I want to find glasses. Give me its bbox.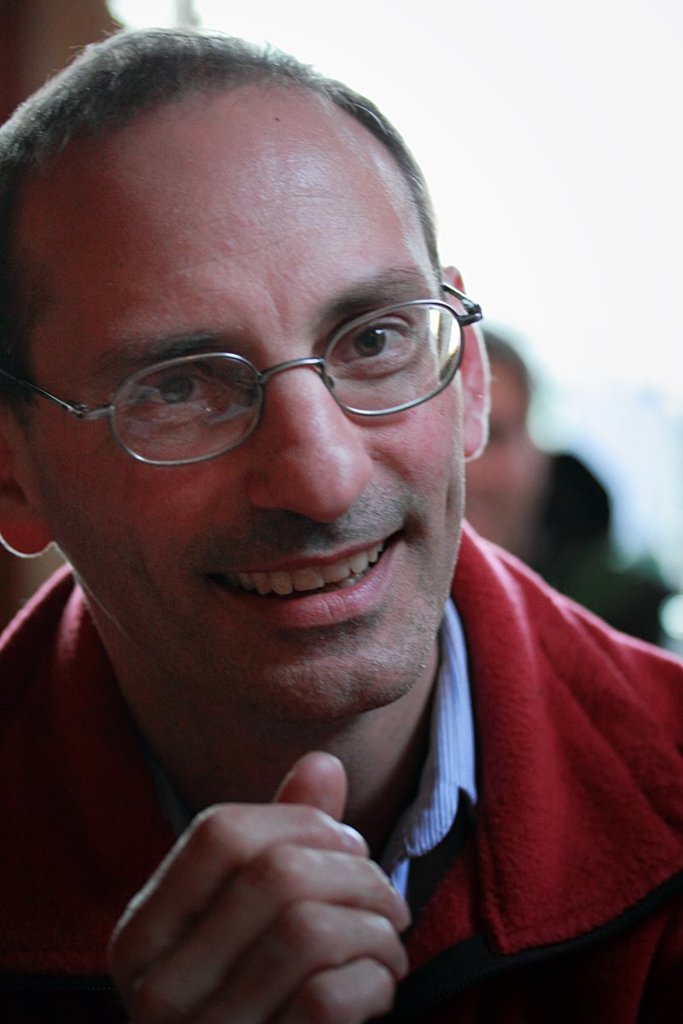
58 270 466 458.
